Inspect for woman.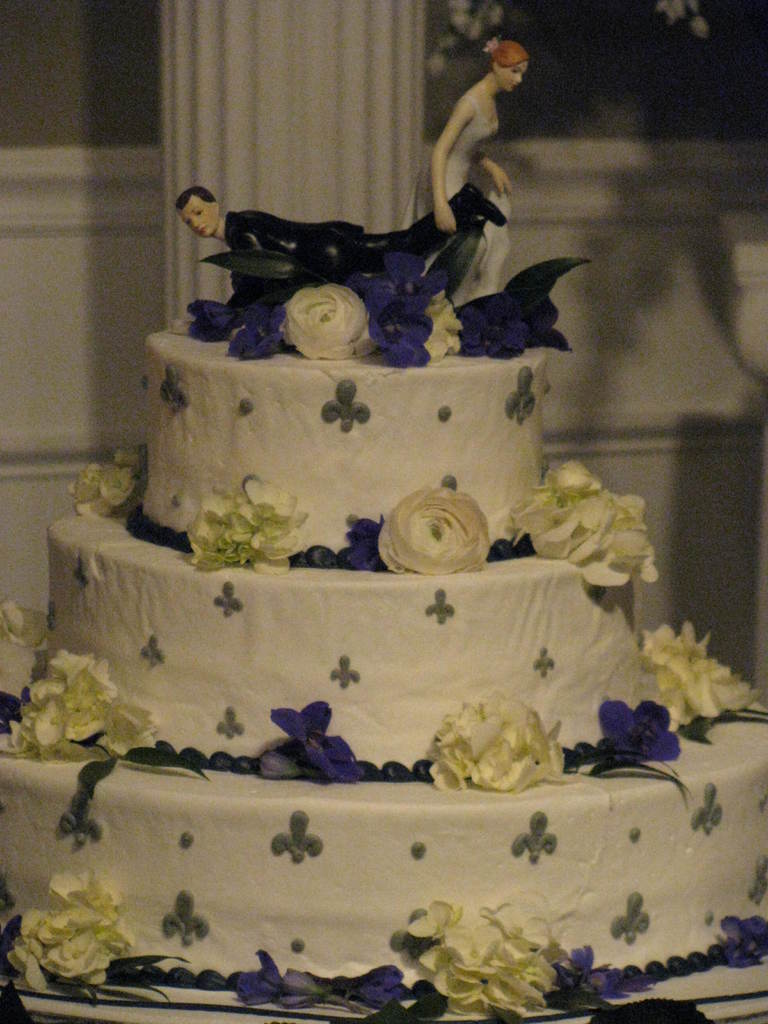
Inspection: left=420, top=22, right=543, bottom=253.
